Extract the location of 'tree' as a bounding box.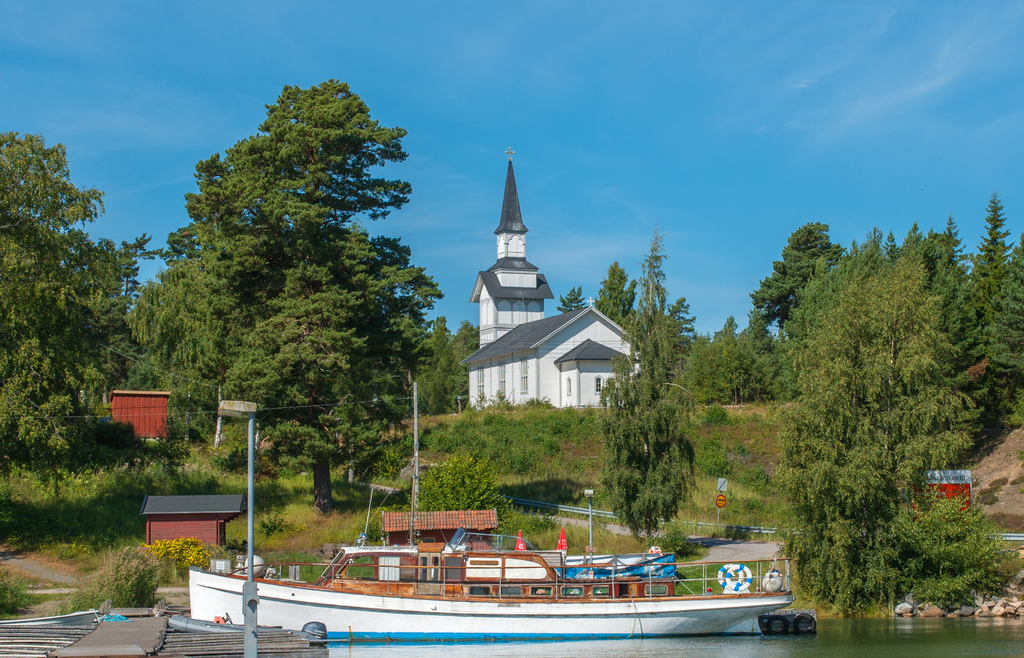
<box>752,221,842,331</box>.
